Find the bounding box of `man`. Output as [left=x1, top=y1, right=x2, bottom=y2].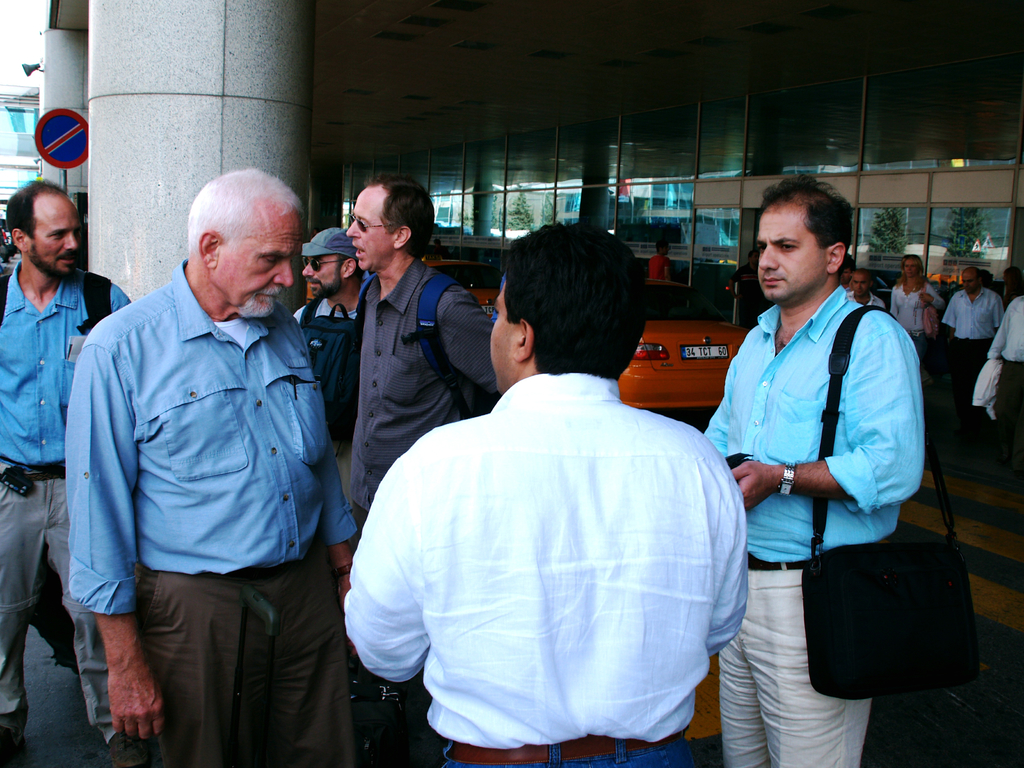
[left=60, top=154, right=346, bottom=759].
